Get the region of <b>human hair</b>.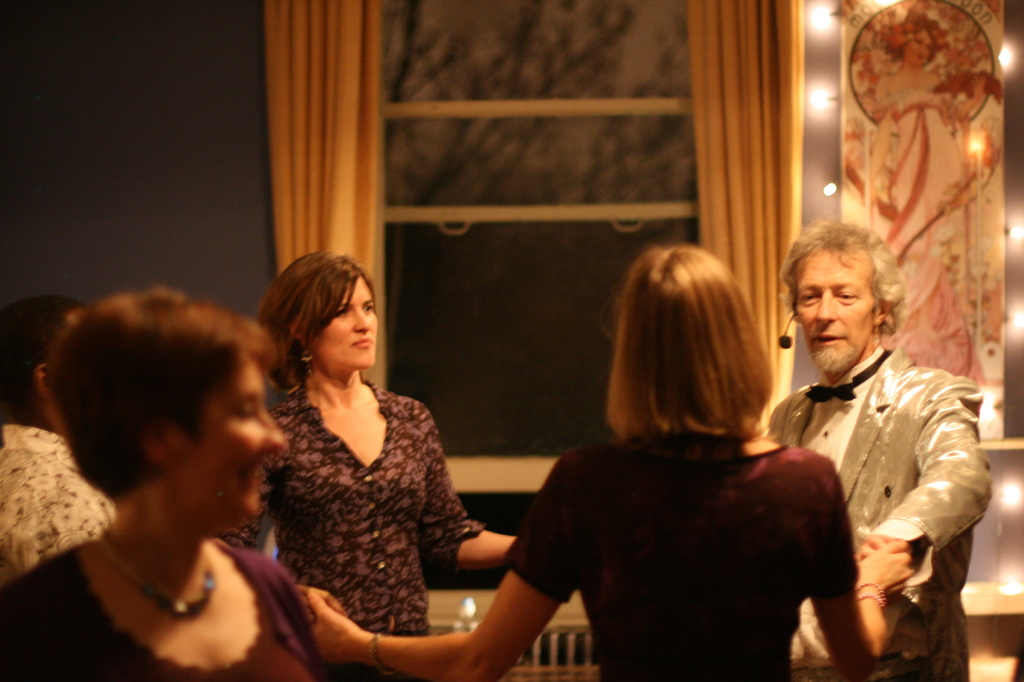
region(602, 239, 775, 444).
